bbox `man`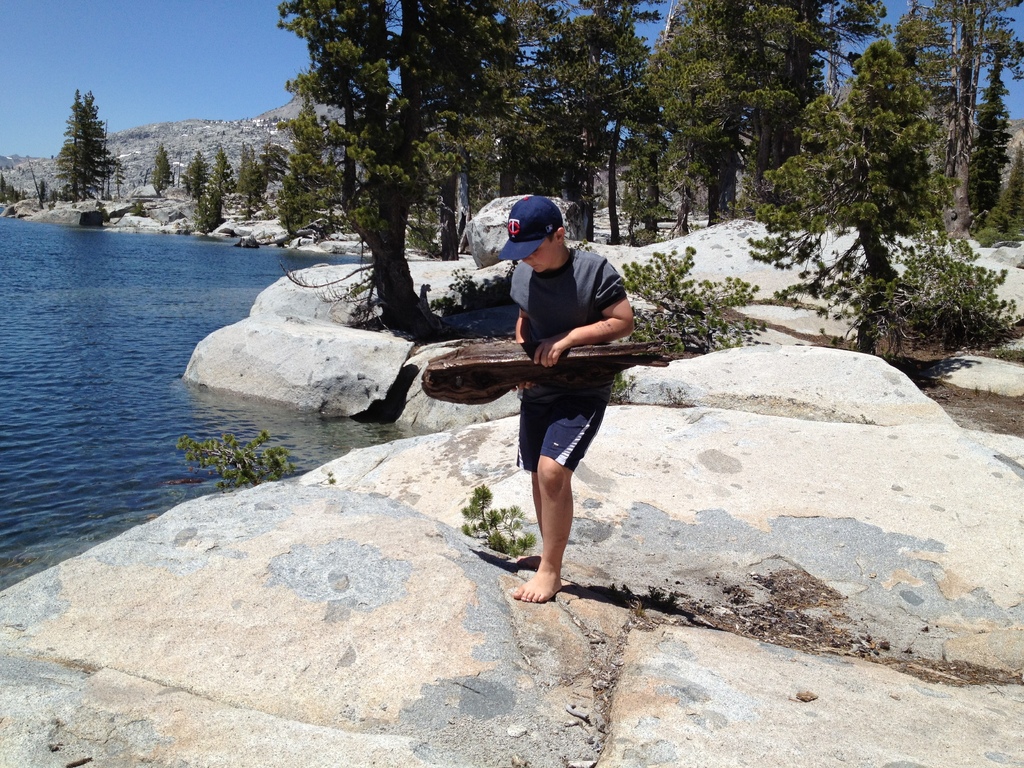
rect(442, 211, 651, 598)
